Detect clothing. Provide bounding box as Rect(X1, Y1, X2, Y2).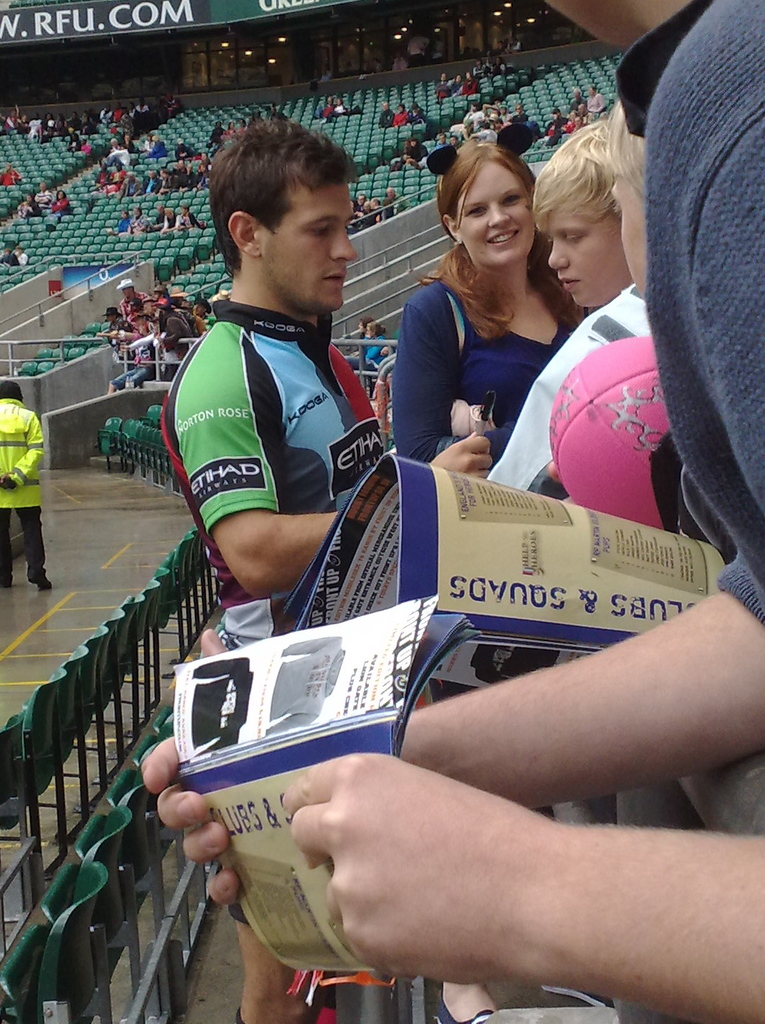
Rect(159, 223, 407, 651).
